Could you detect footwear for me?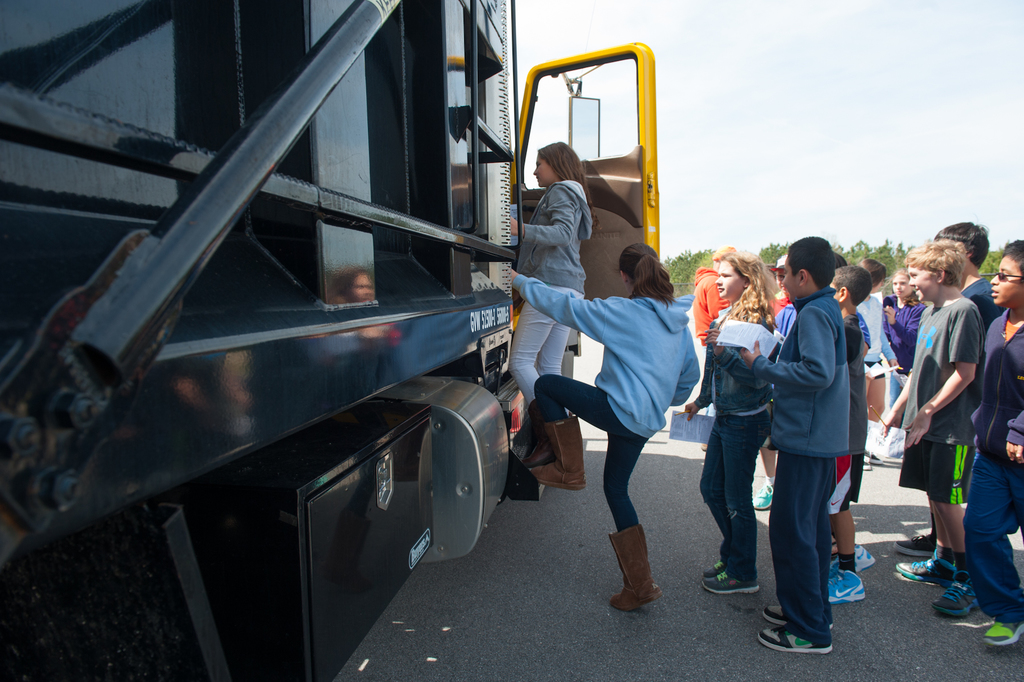
Detection result: <box>829,542,874,569</box>.
